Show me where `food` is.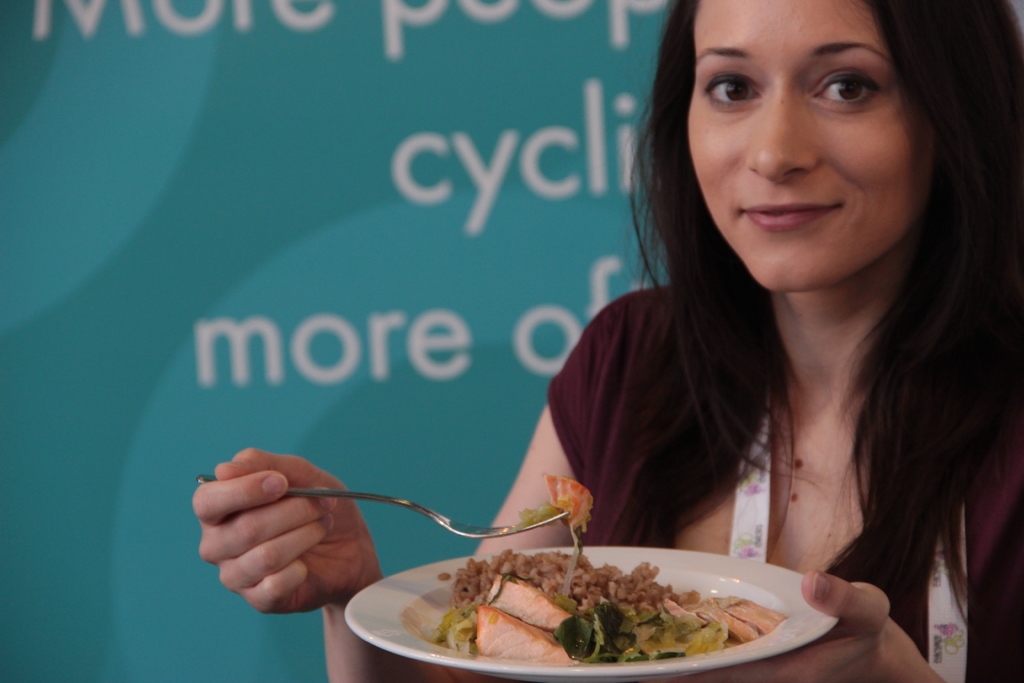
`food` is at pyautogui.locateOnScreen(547, 477, 595, 563).
